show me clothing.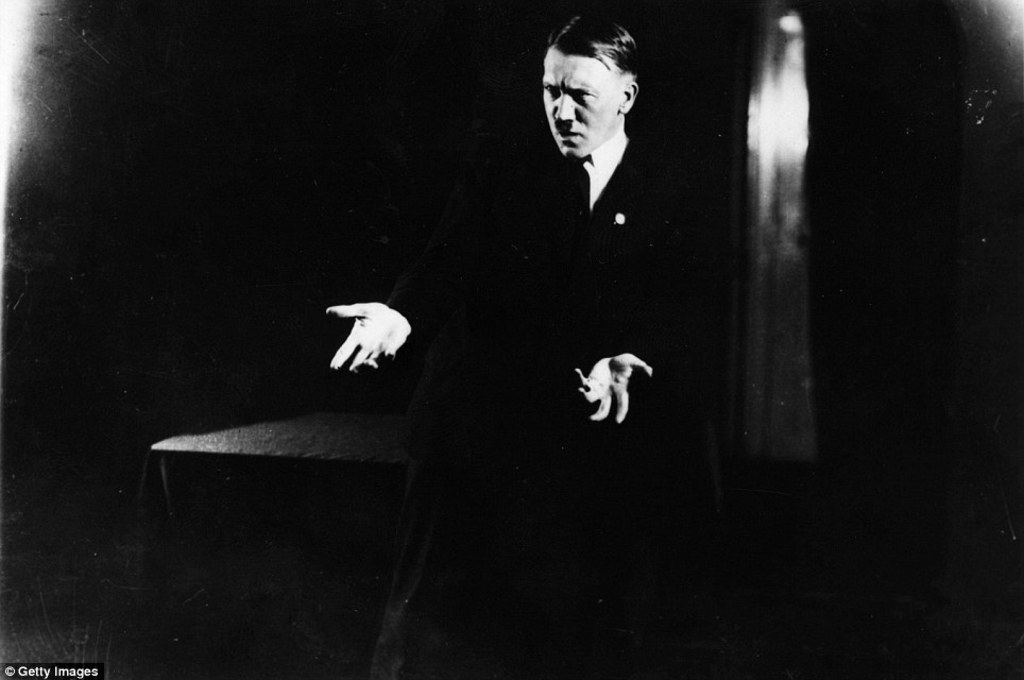
clothing is here: locate(371, 134, 698, 679).
